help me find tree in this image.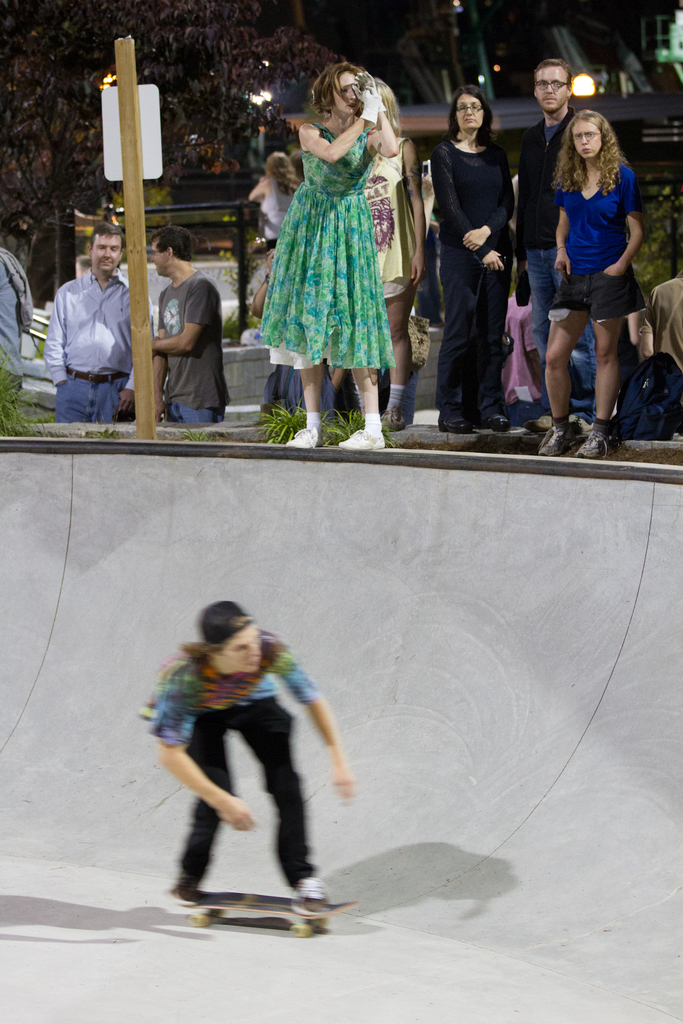
Found it: (x1=0, y1=0, x2=220, y2=325).
